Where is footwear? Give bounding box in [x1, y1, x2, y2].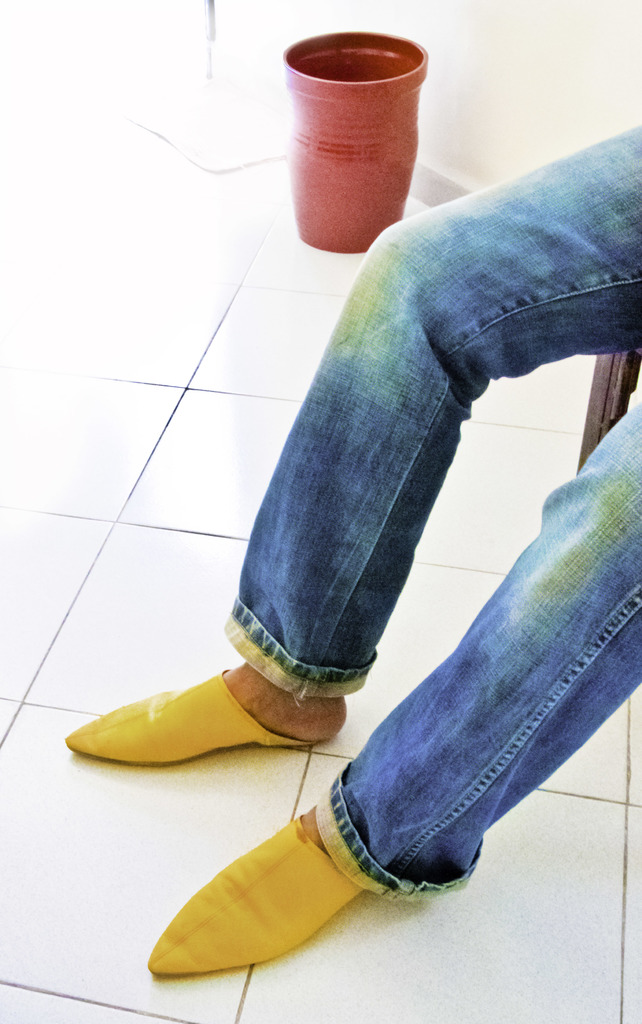
[64, 666, 316, 762].
